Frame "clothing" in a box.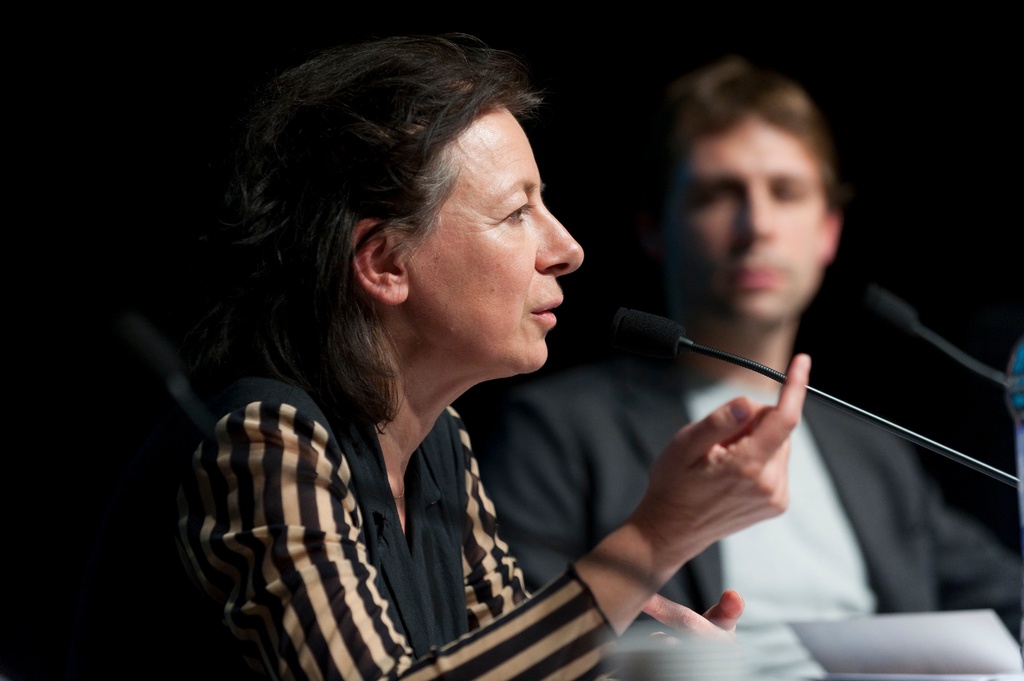
[467, 349, 1023, 655].
